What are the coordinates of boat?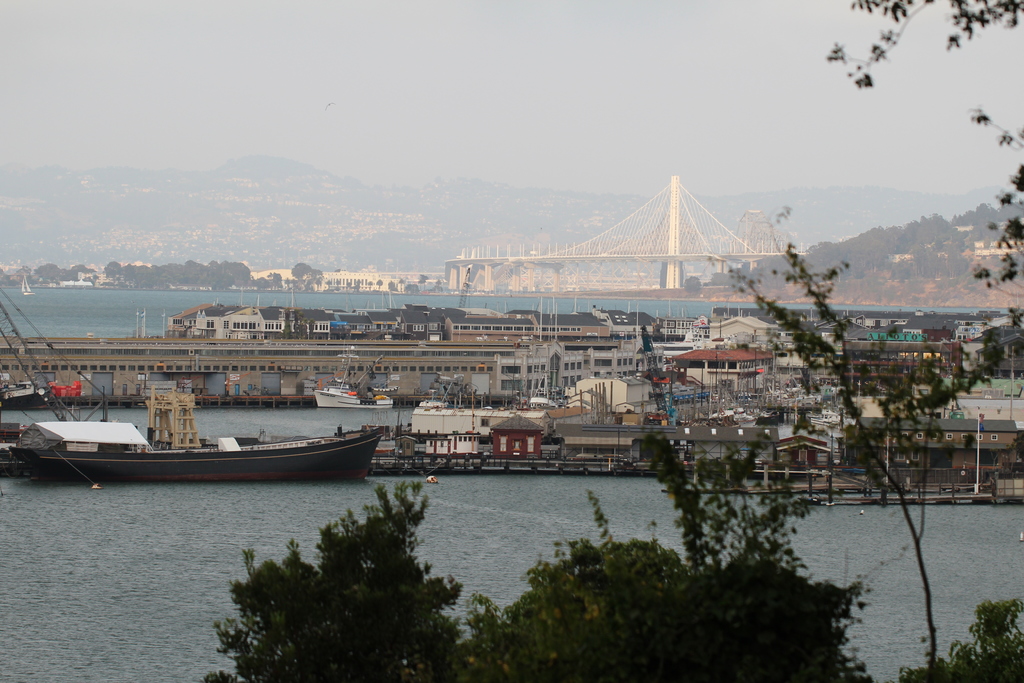
Rect(17, 274, 38, 299).
